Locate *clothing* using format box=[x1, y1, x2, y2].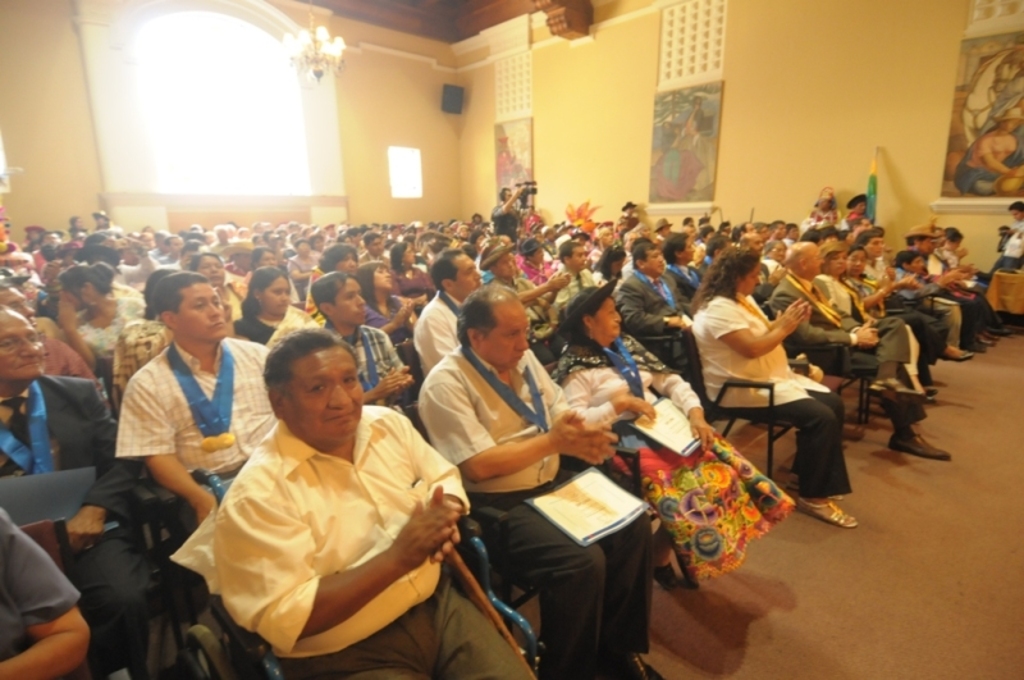
box=[420, 341, 655, 675].
